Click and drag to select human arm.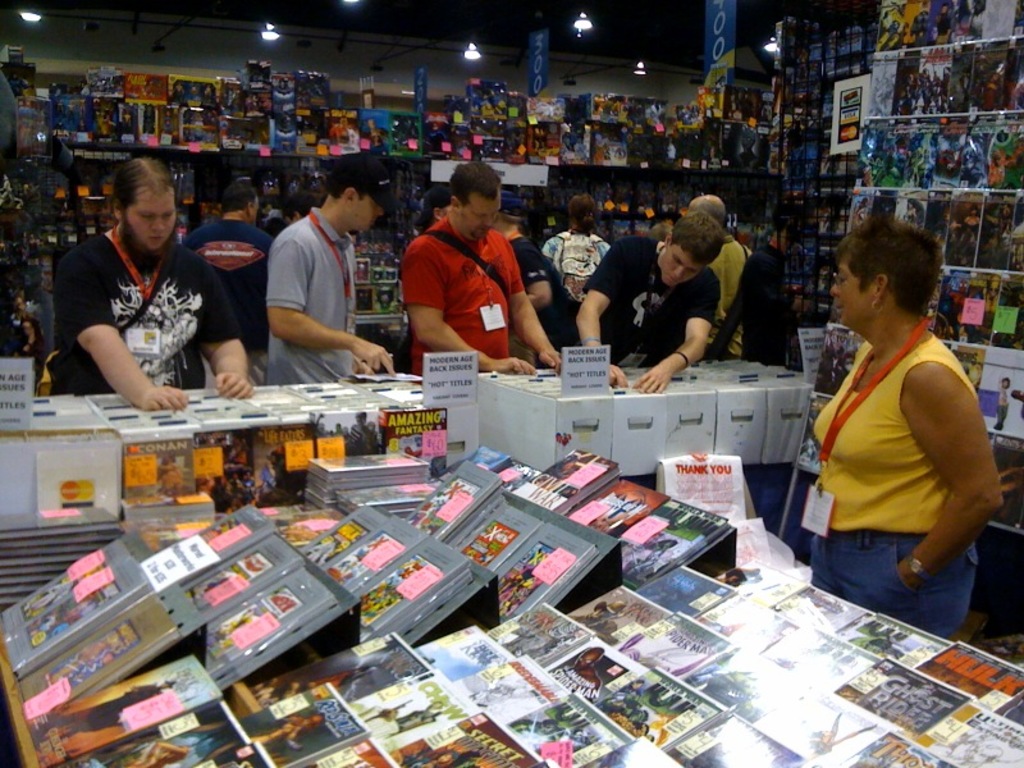
Selection: l=68, t=284, r=155, b=408.
